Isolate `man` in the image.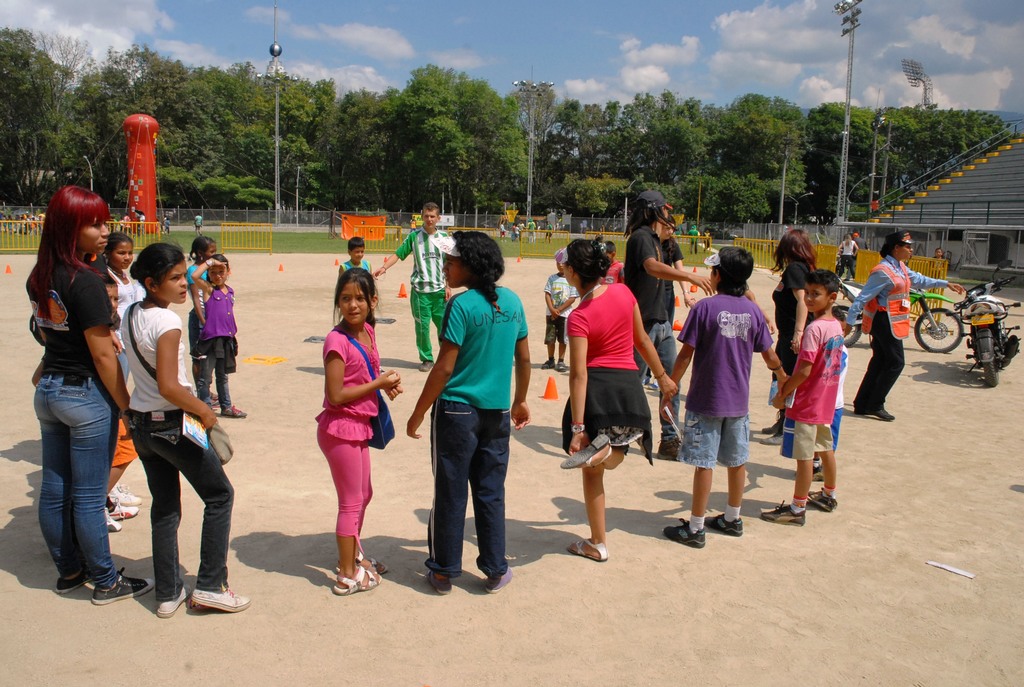
Isolated region: l=613, t=185, r=716, b=467.
